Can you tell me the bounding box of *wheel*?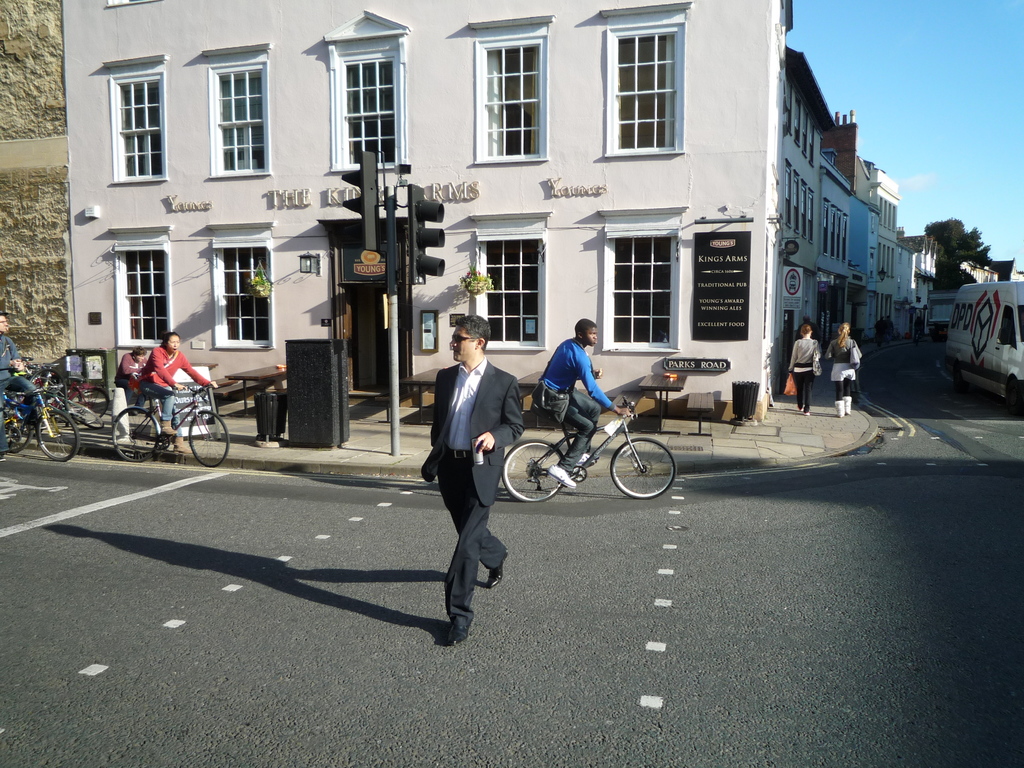
608, 436, 675, 496.
